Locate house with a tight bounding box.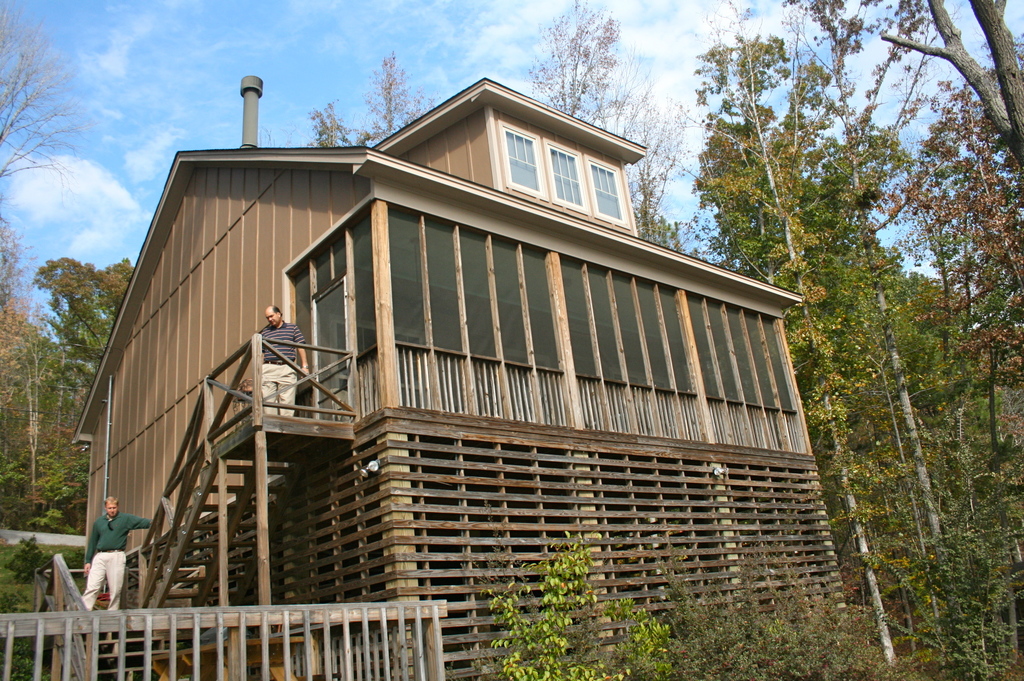
(0, 76, 850, 680).
